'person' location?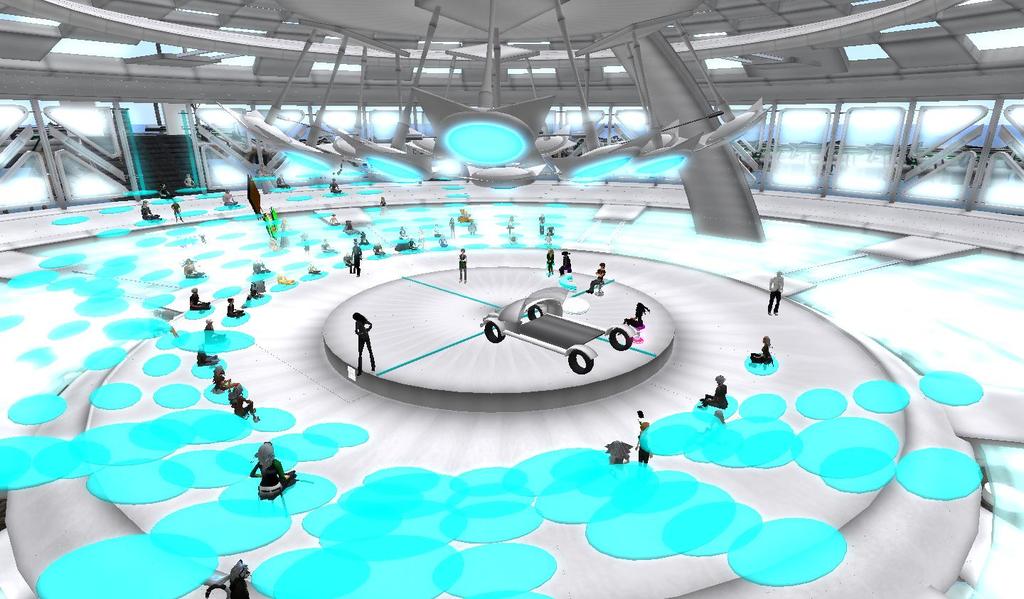
449, 217, 454, 237
